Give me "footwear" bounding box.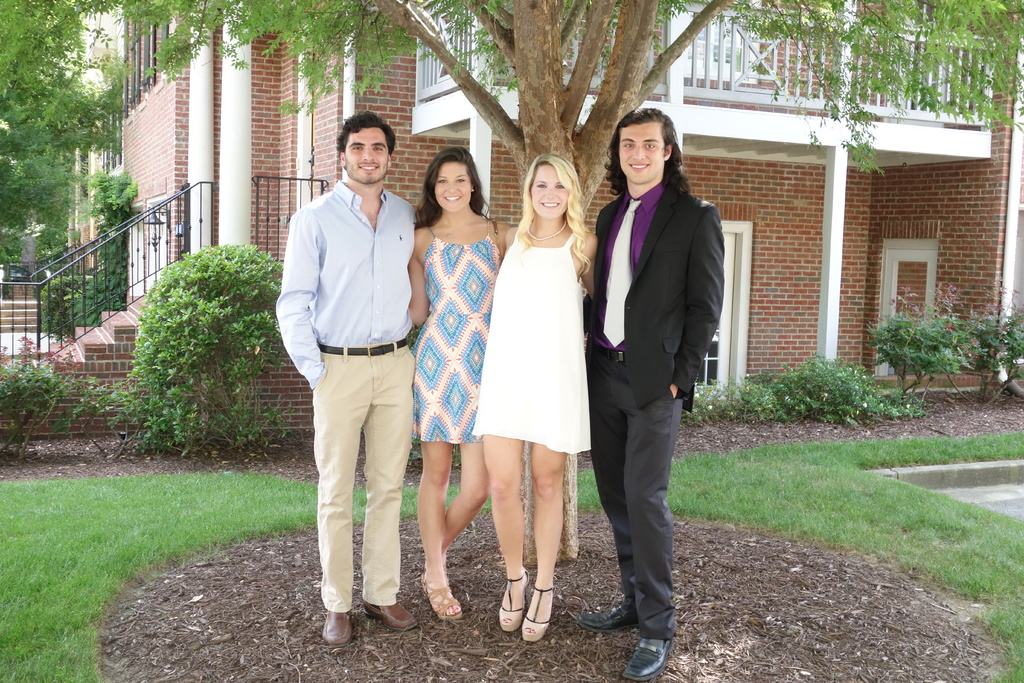
l=520, t=584, r=556, b=641.
